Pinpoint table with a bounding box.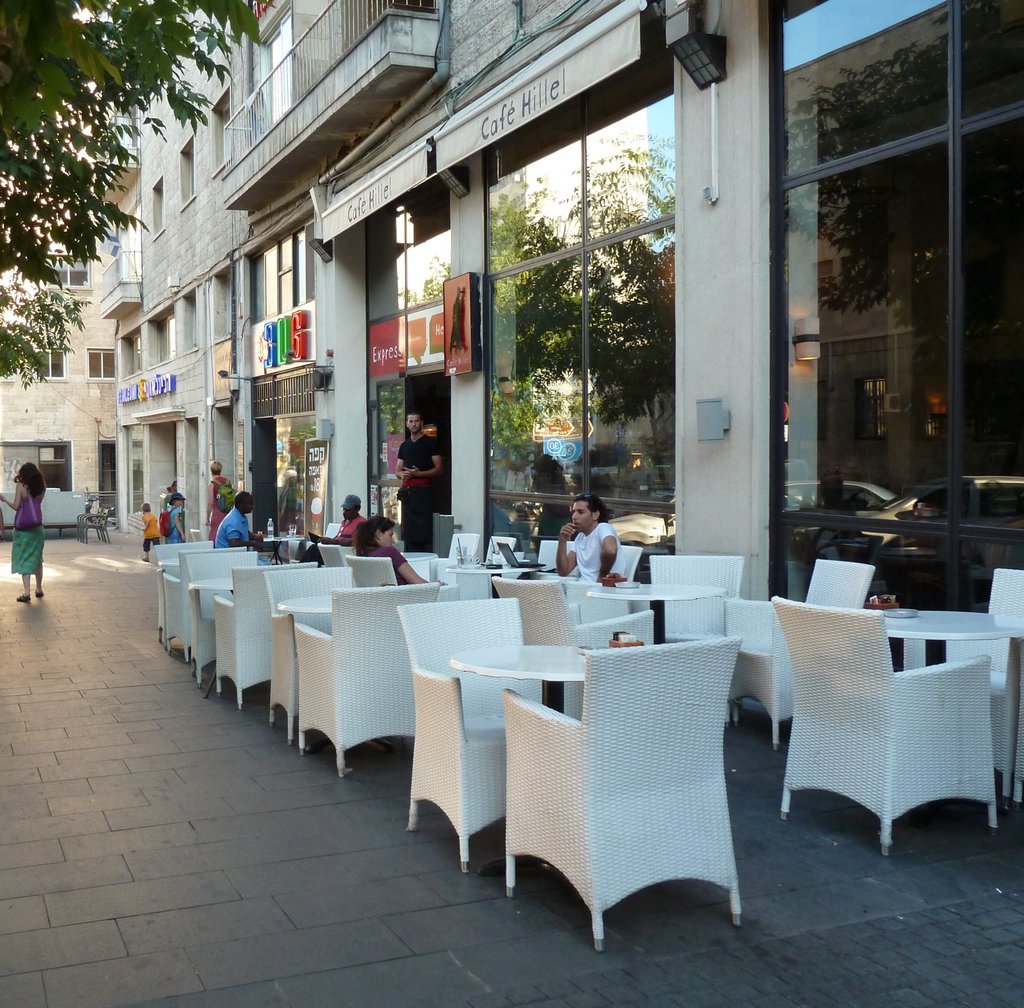
844,594,1023,669.
